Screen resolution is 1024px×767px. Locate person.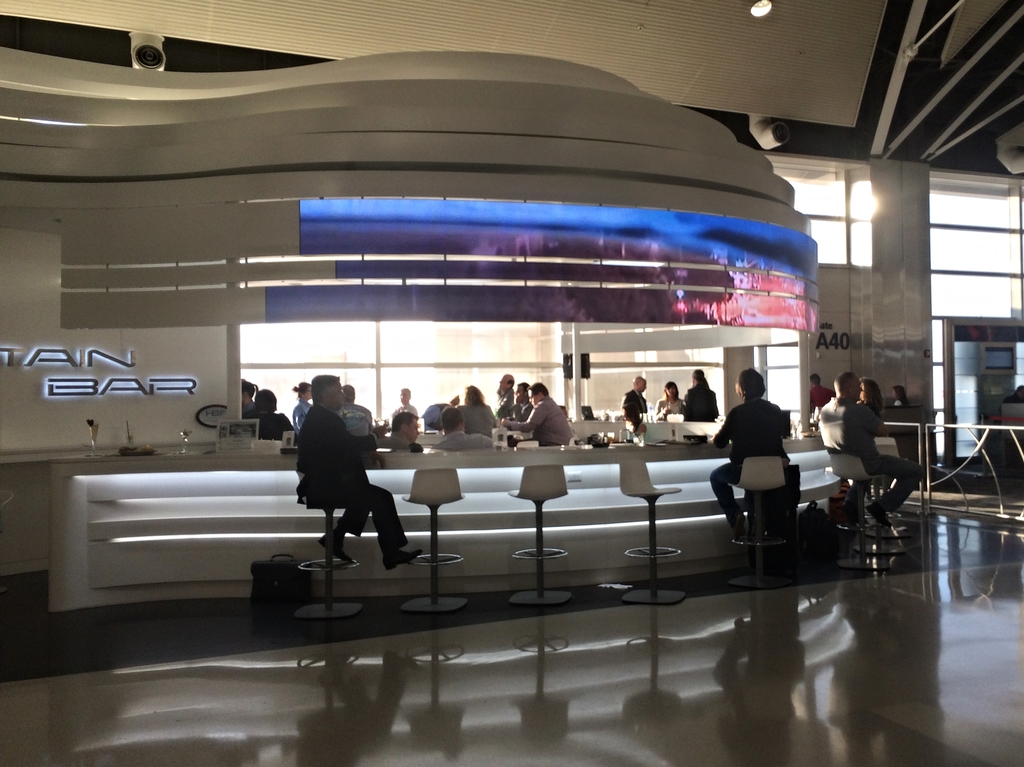
crop(686, 367, 714, 425).
